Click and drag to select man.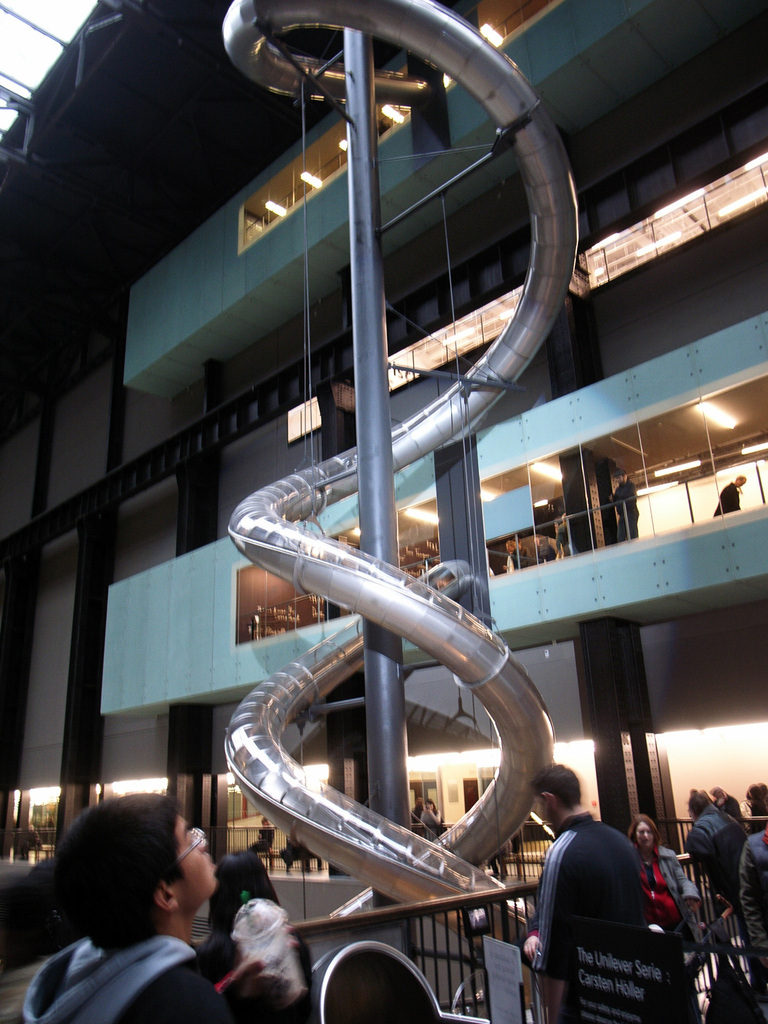
Selection: locate(410, 792, 424, 834).
